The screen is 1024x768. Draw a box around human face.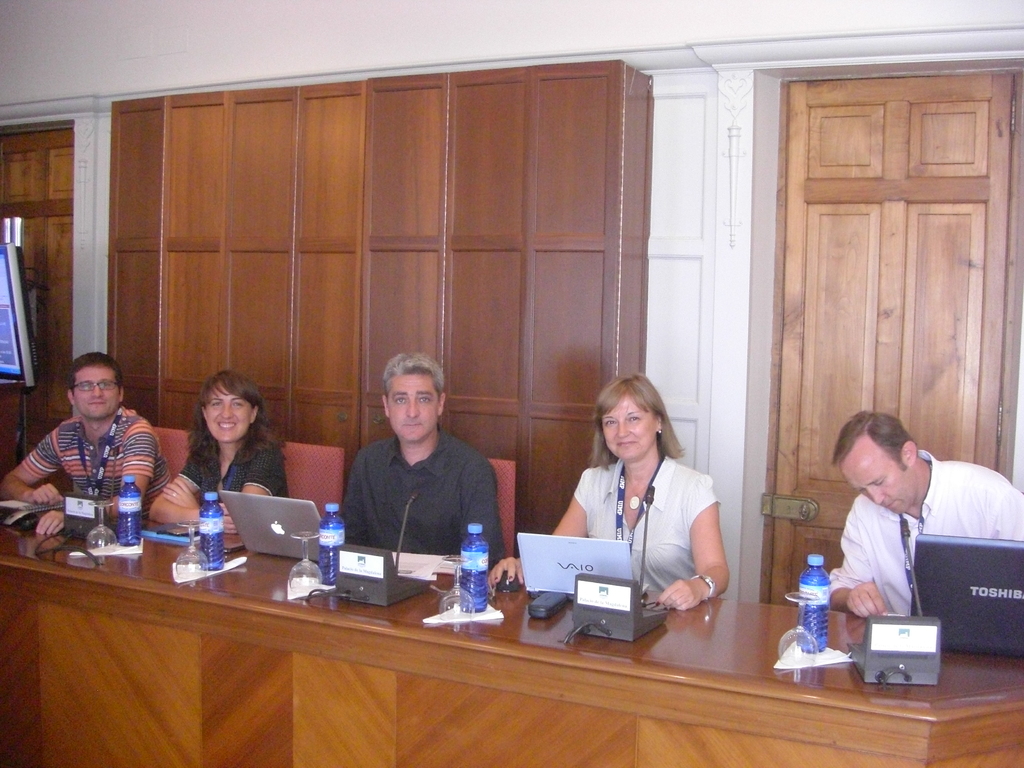
box=[389, 378, 440, 442].
